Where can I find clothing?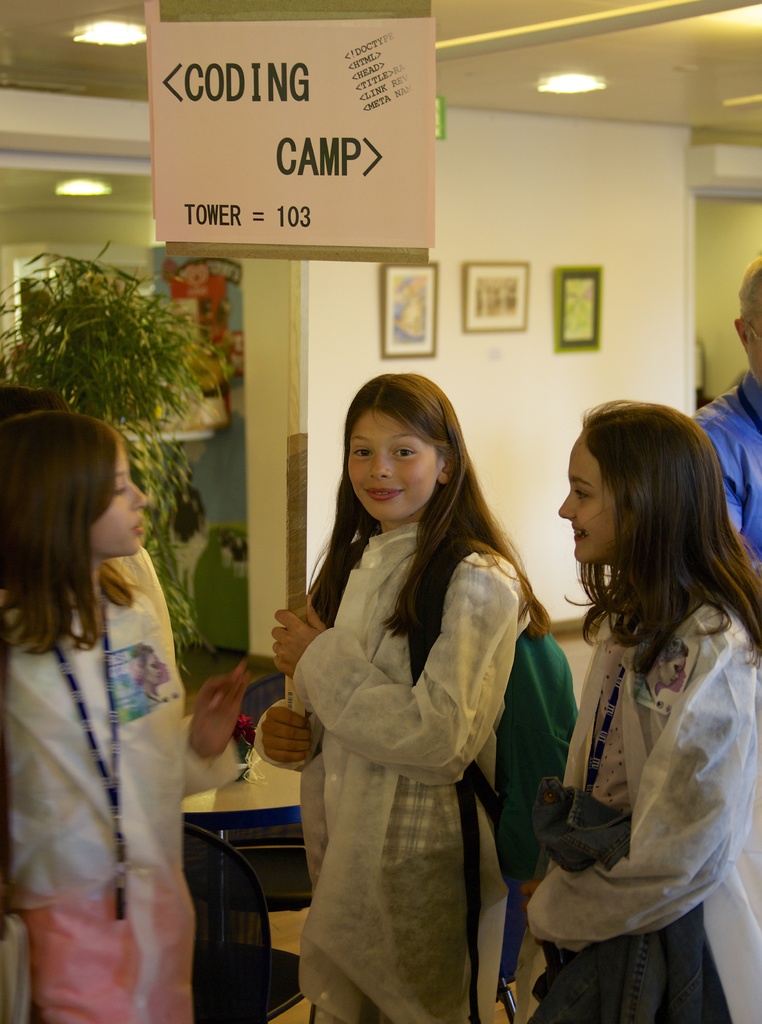
You can find it at 690:356:761:566.
